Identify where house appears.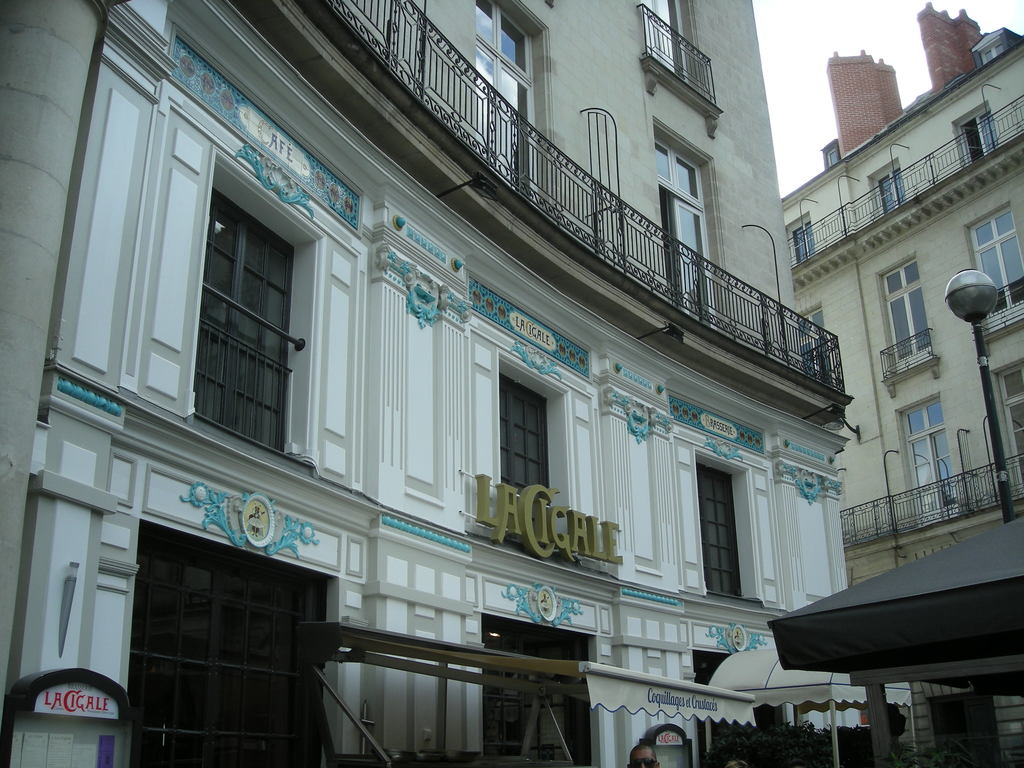
Appears at region(43, 0, 915, 764).
